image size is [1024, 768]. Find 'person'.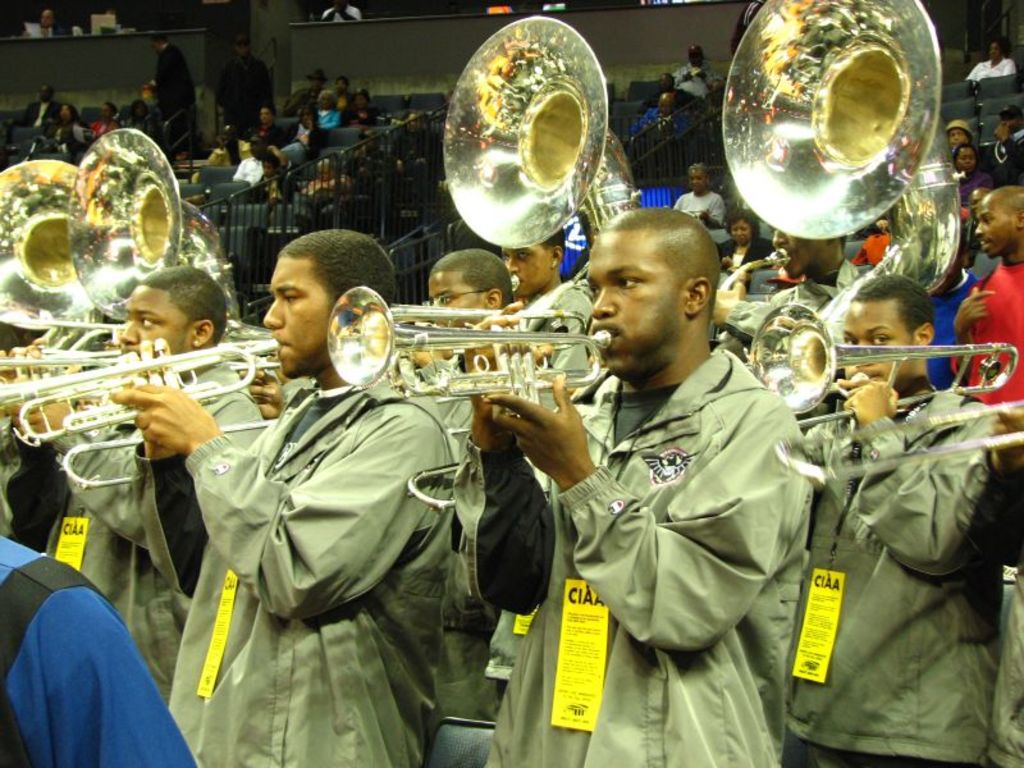
[628, 83, 687, 151].
